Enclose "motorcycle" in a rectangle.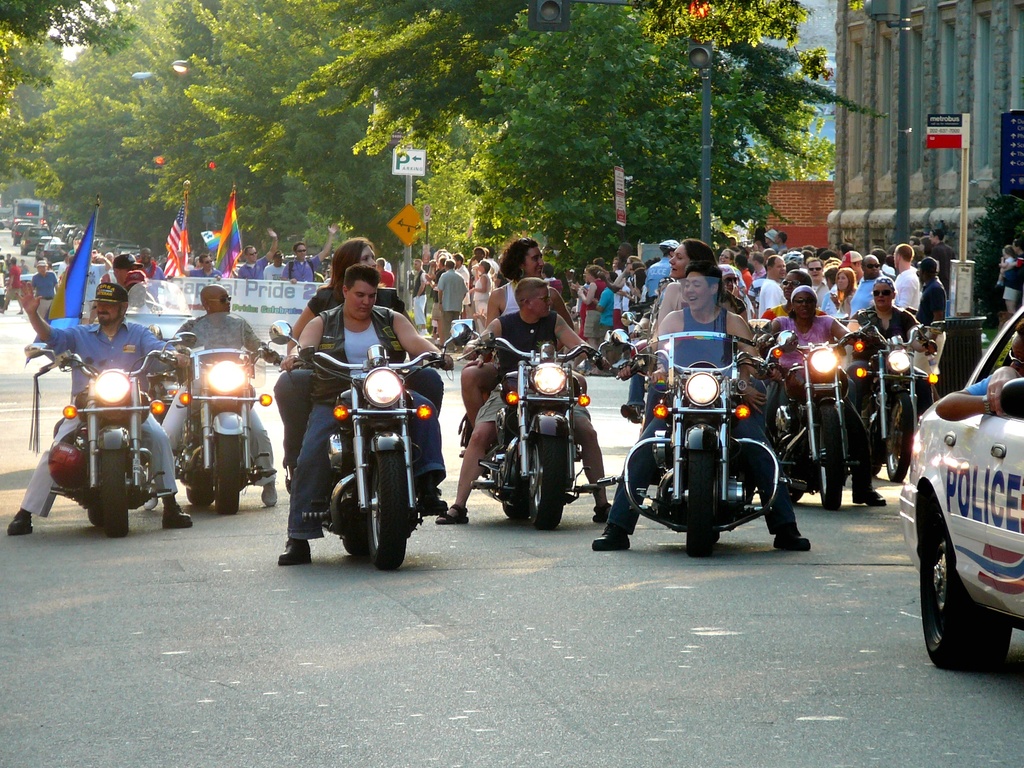
x1=168 y1=348 x2=284 y2=515.
